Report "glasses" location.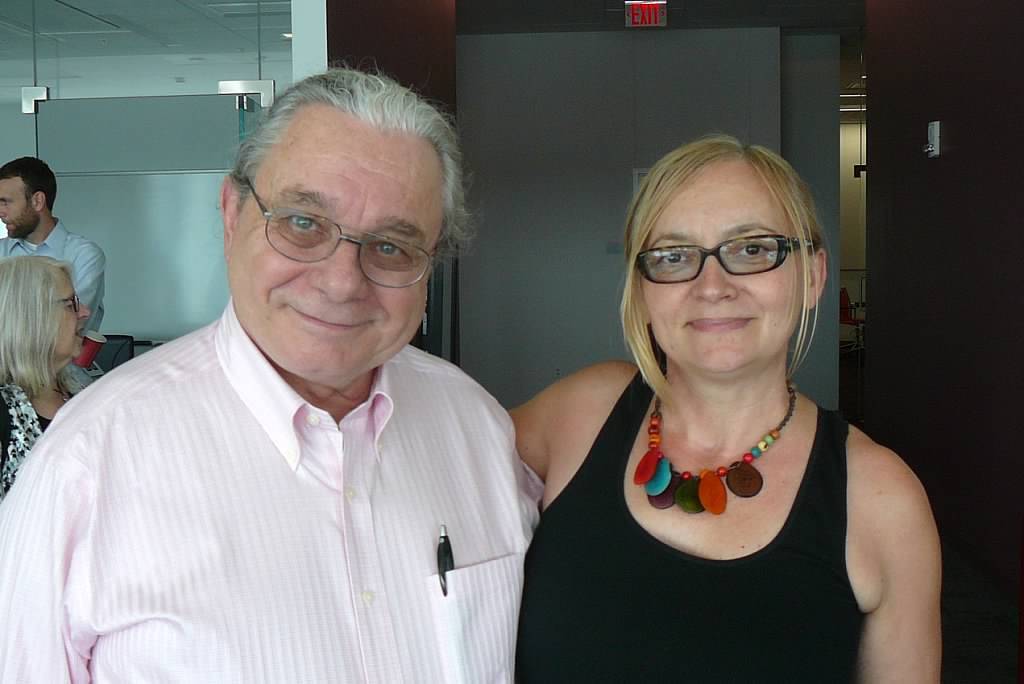
Report: 57/291/84/315.
